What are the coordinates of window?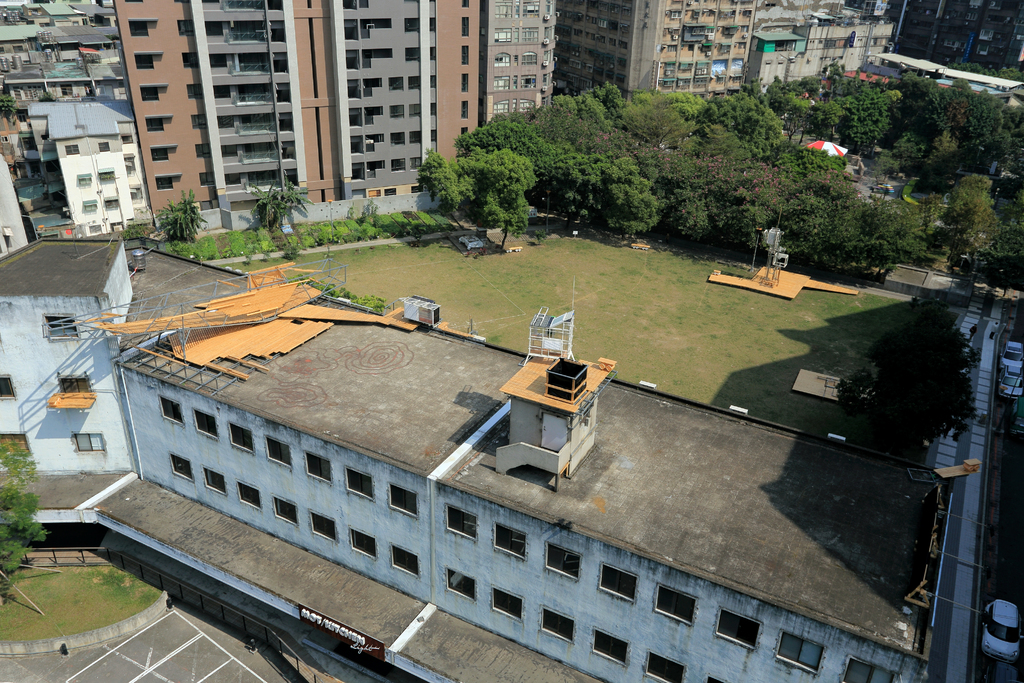
region(275, 56, 287, 70).
